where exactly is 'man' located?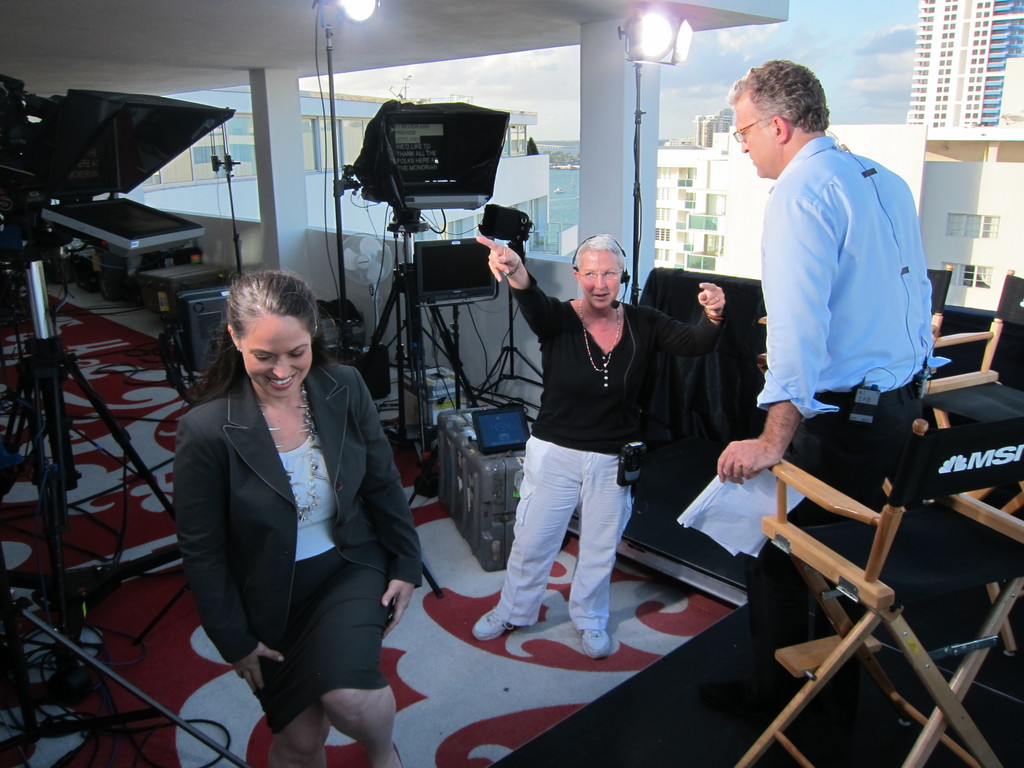
Its bounding box is [719, 70, 948, 575].
